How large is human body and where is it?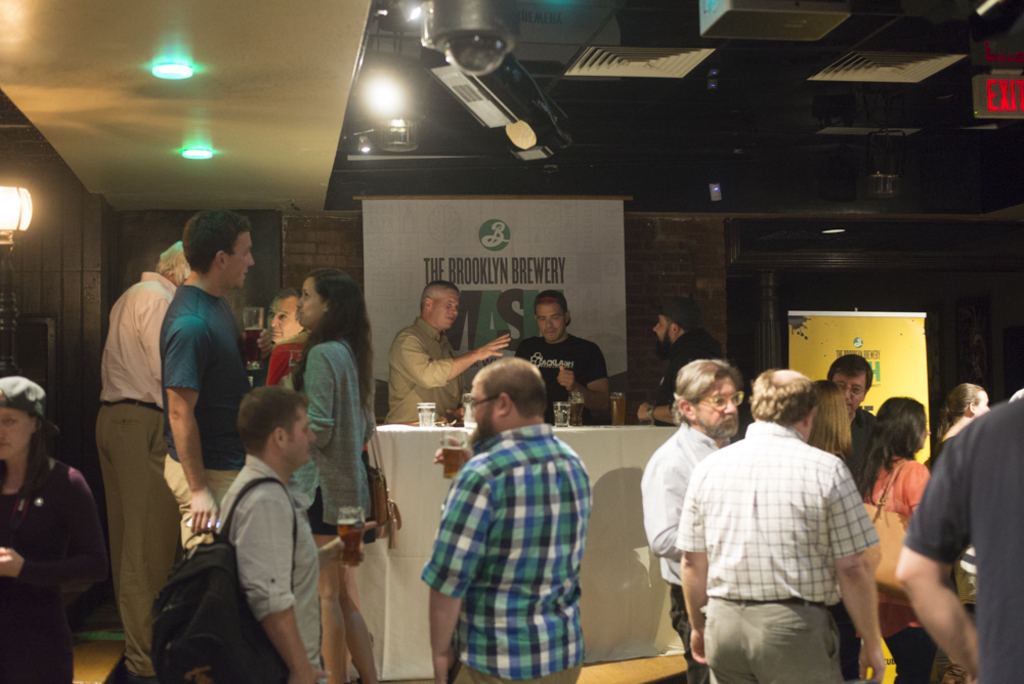
Bounding box: pyautogui.locateOnScreen(834, 405, 884, 490).
